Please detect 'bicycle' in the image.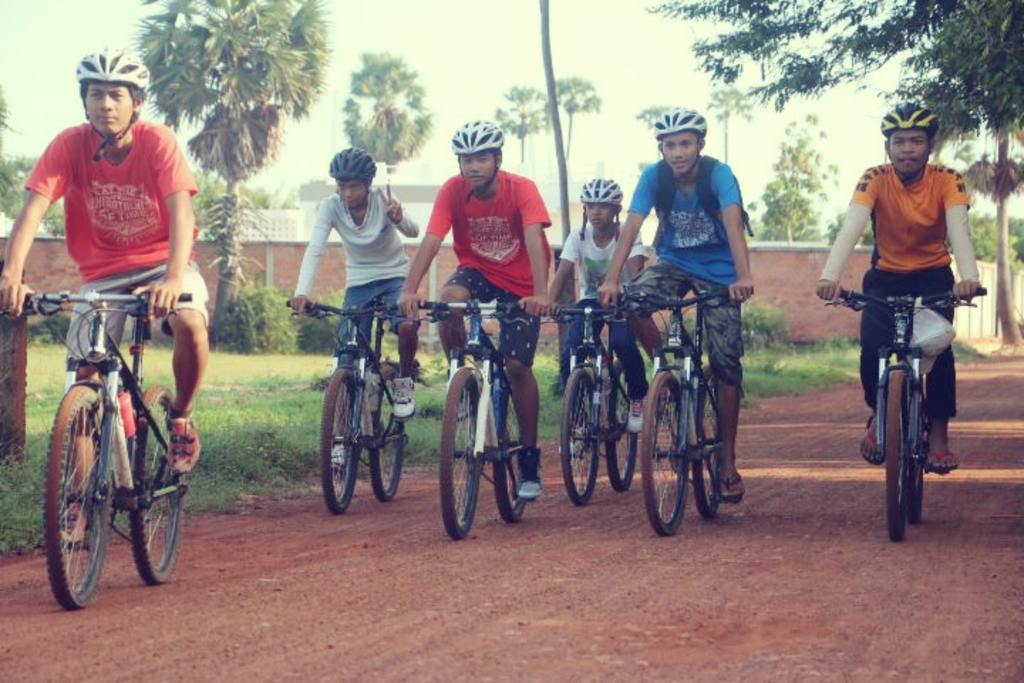
0 293 189 607.
